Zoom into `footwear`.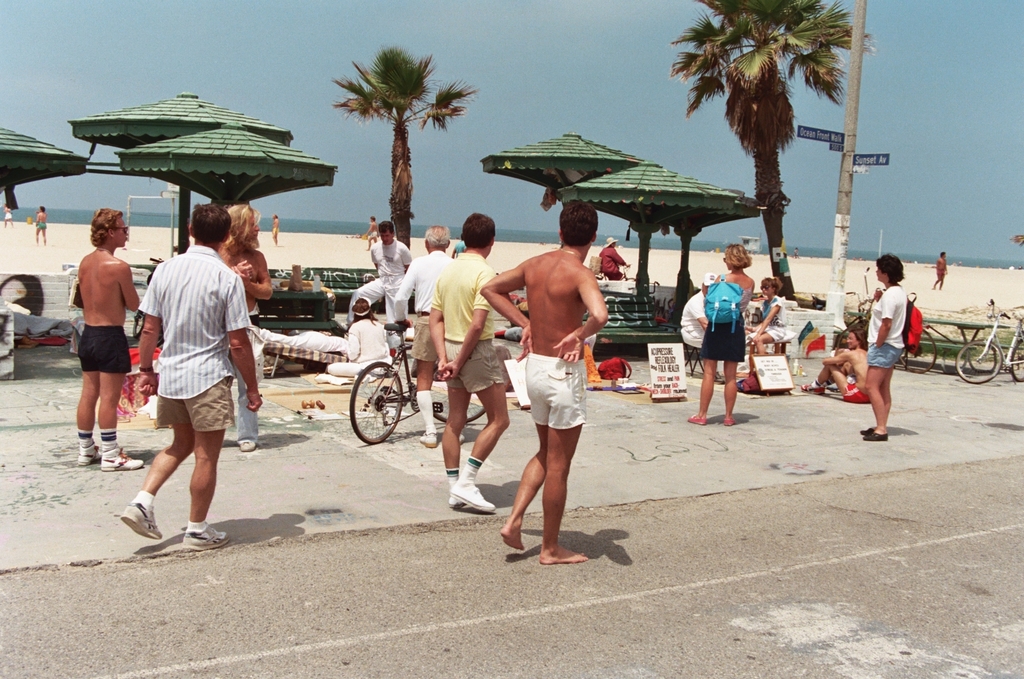
Zoom target: [left=443, top=465, right=474, bottom=505].
